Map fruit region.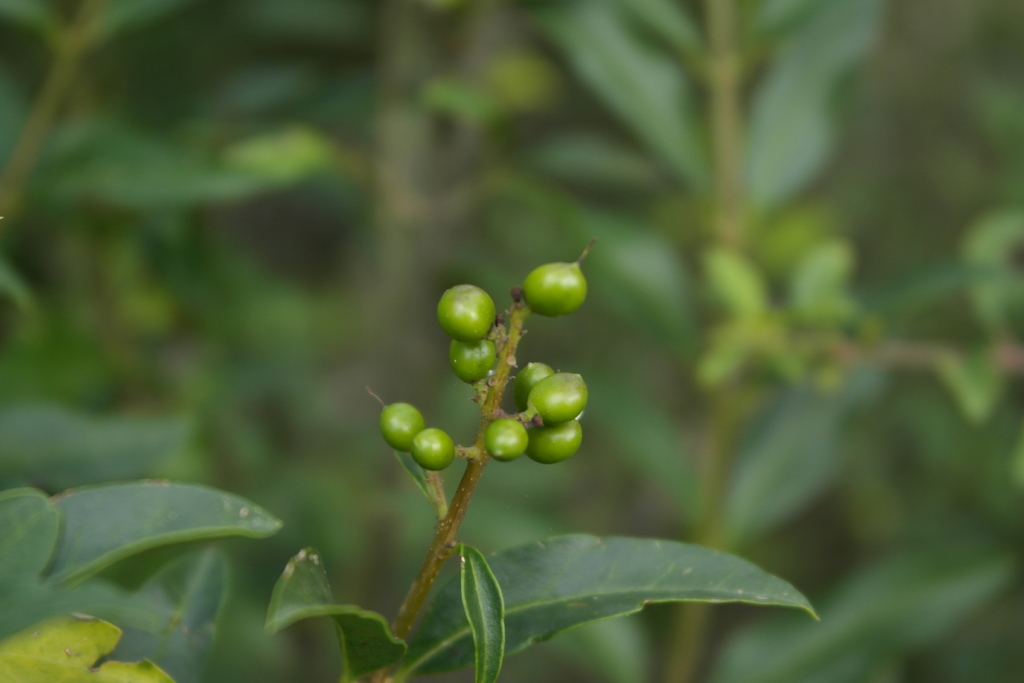
Mapped to [left=436, top=284, right=496, bottom=344].
